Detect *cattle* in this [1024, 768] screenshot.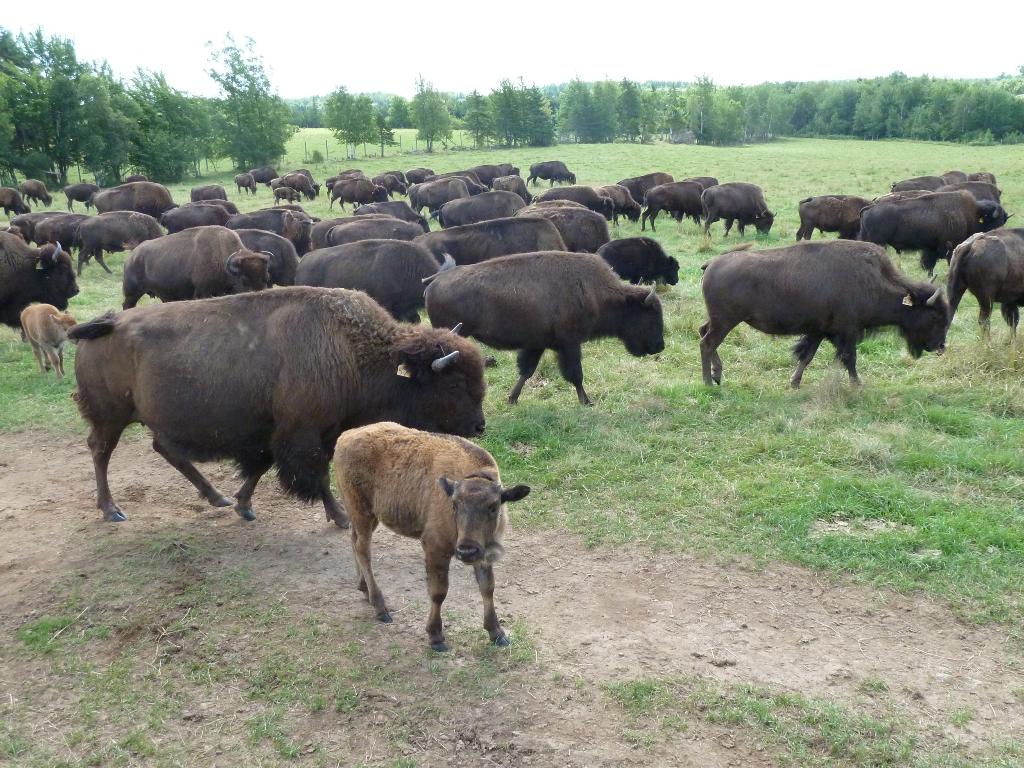
Detection: <region>328, 166, 386, 209</region>.
